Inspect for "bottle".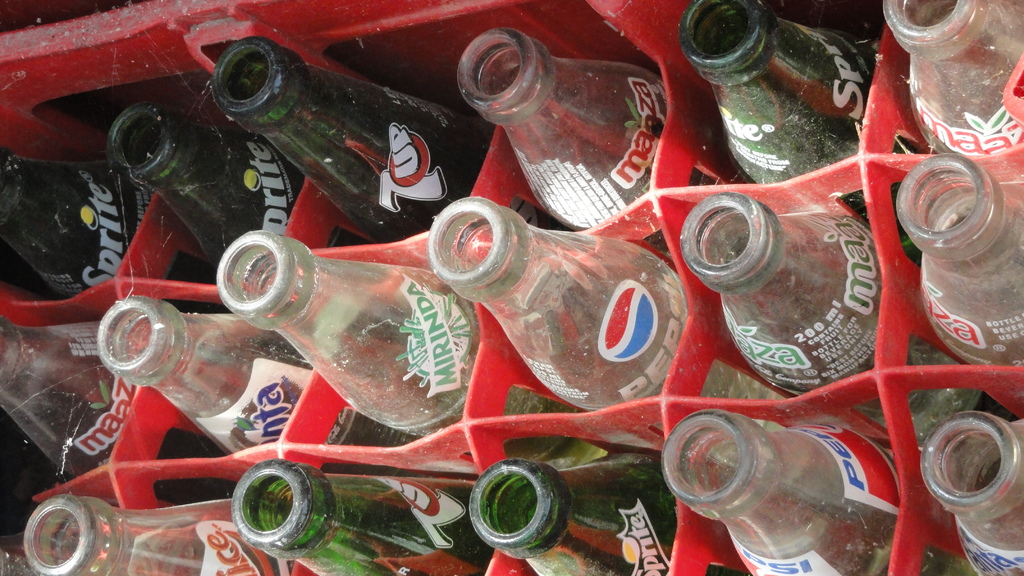
Inspection: {"x1": 464, "y1": 428, "x2": 670, "y2": 575}.
